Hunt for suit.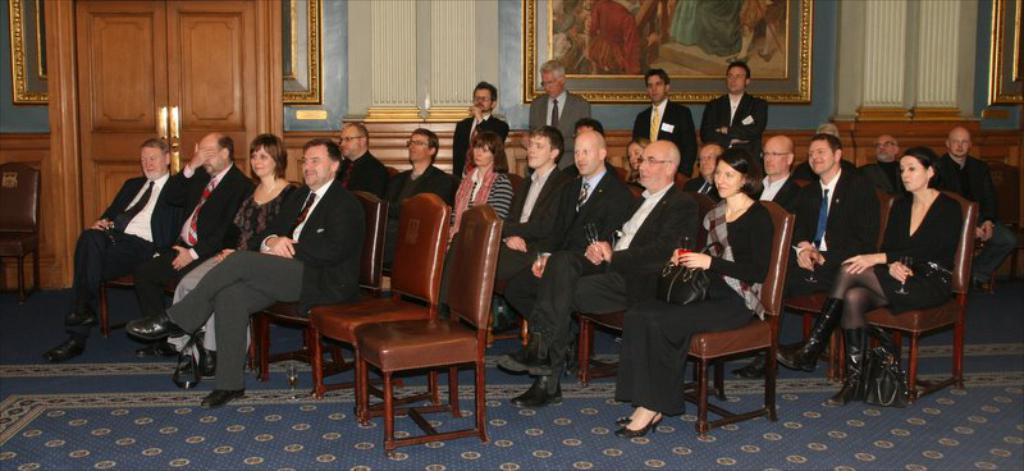
Hunted down at x1=497 y1=166 x2=635 y2=343.
